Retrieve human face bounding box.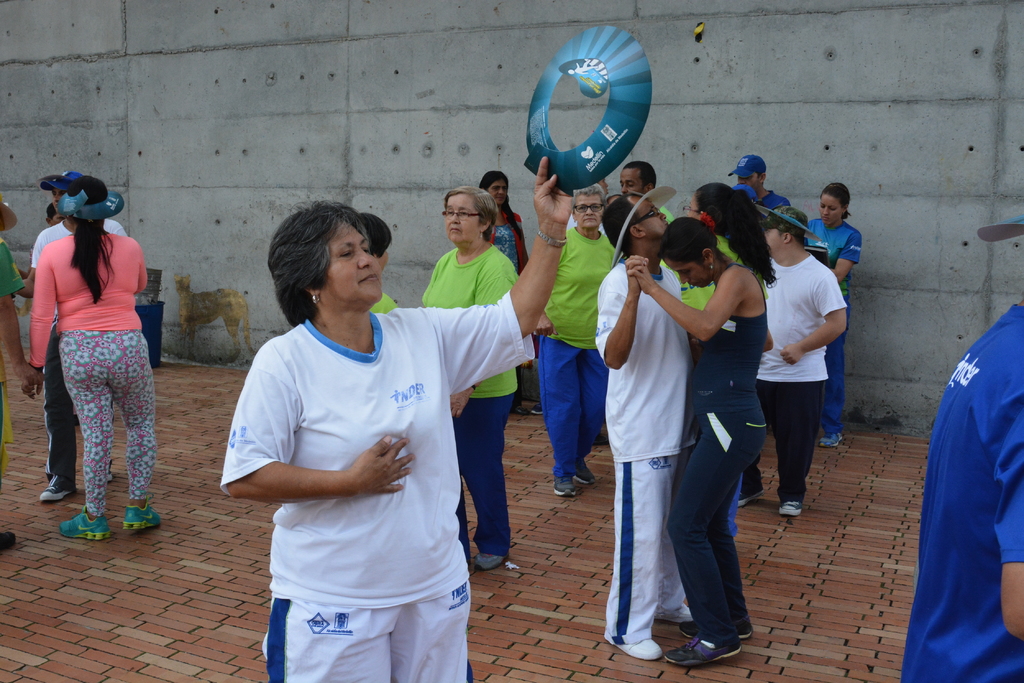
Bounding box: x1=631 y1=191 x2=671 y2=250.
